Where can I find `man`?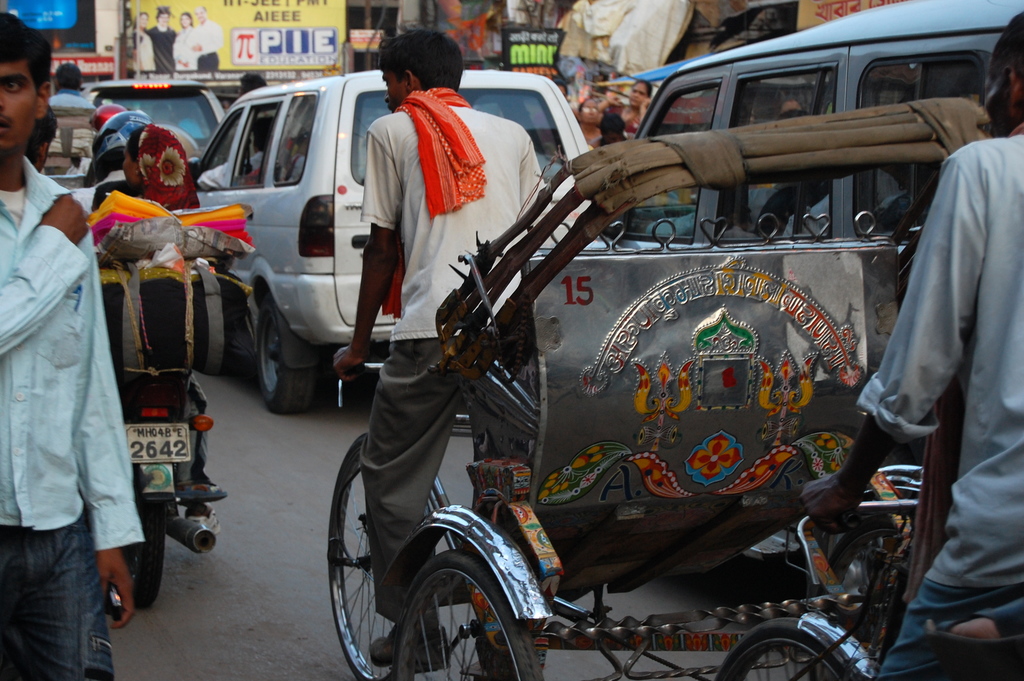
You can find it at [0, 12, 150, 680].
